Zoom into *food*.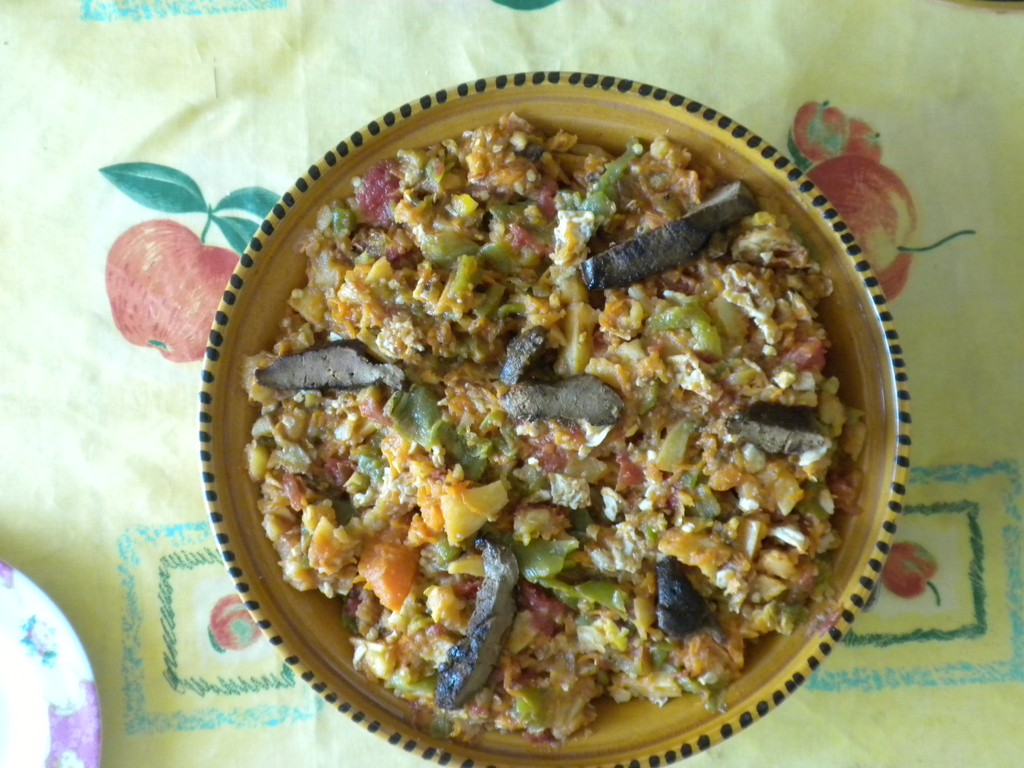
Zoom target: 876 540 943 611.
